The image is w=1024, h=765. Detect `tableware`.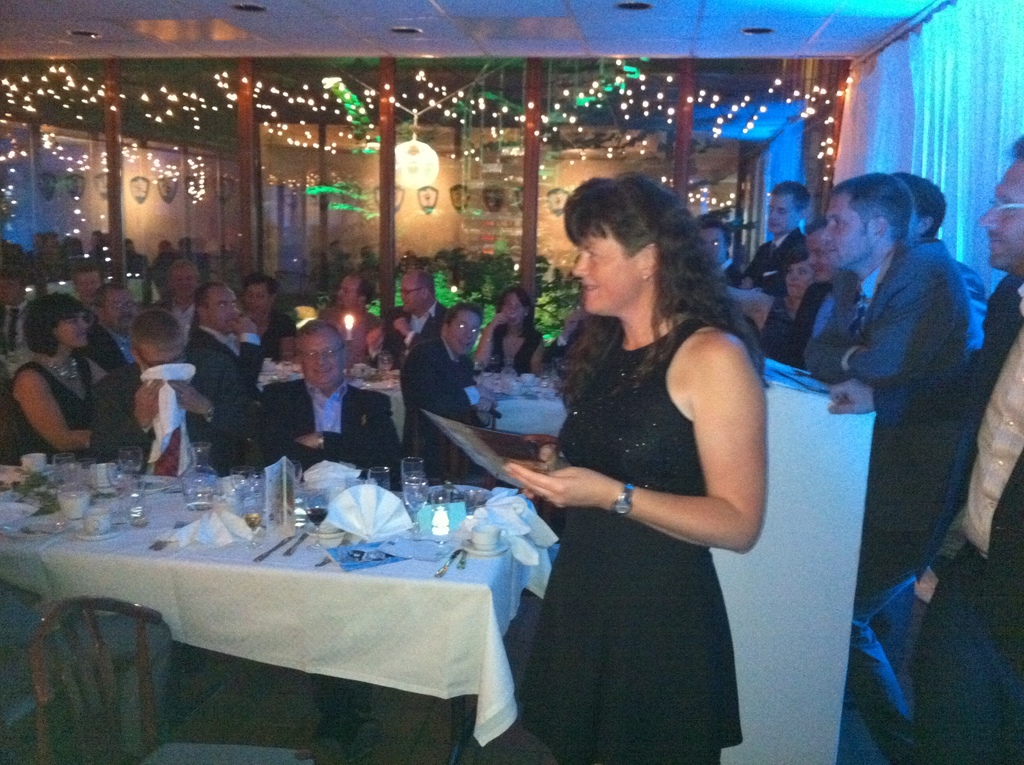
Detection: rect(460, 522, 513, 557).
